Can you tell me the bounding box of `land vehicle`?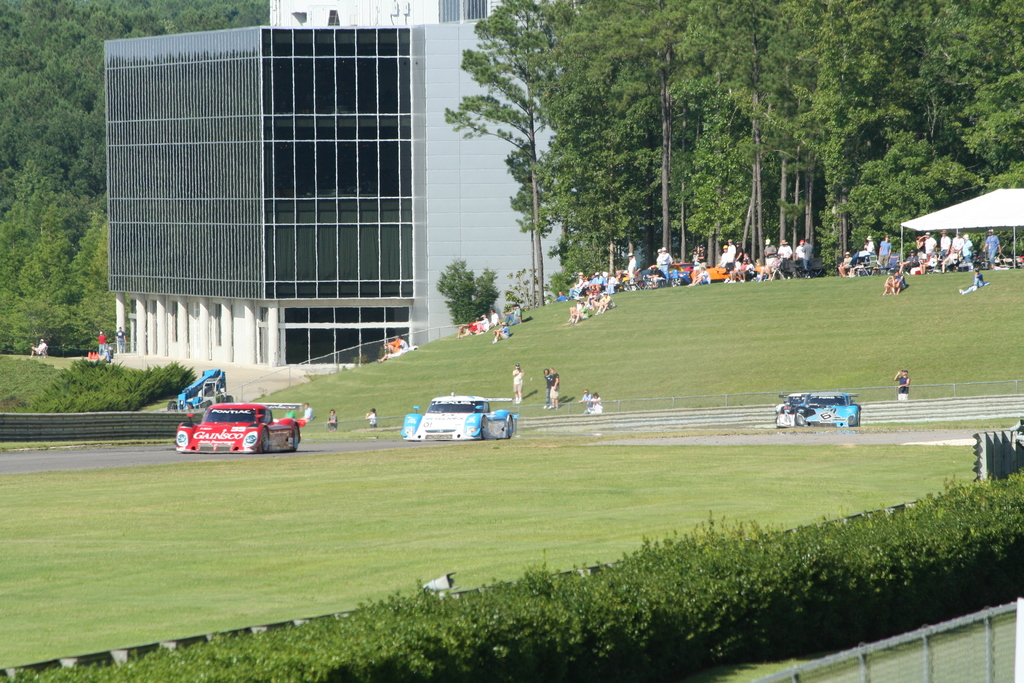
{"left": 168, "top": 365, "right": 235, "bottom": 411}.
